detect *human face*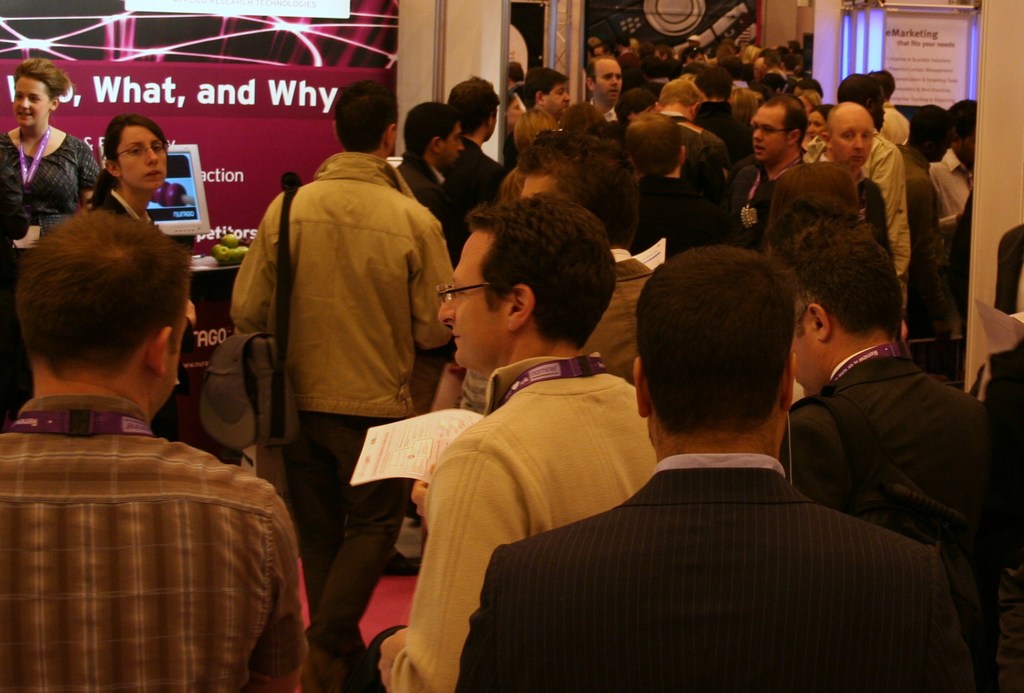
691,53,704,64
